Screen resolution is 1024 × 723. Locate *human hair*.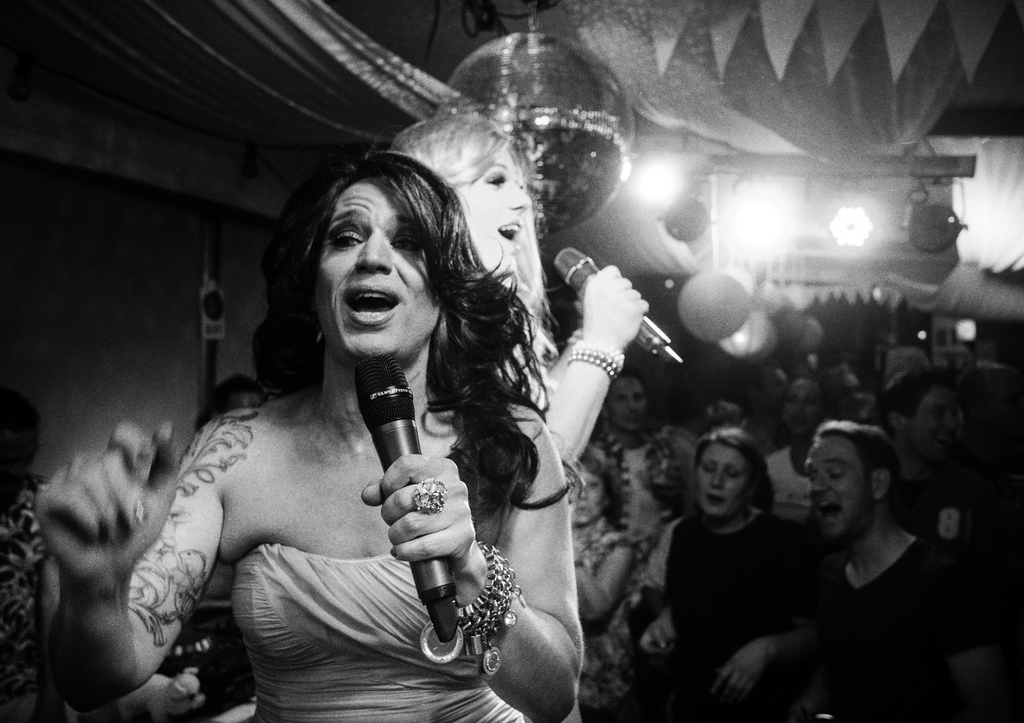
bbox(575, 441, 626, 524).
